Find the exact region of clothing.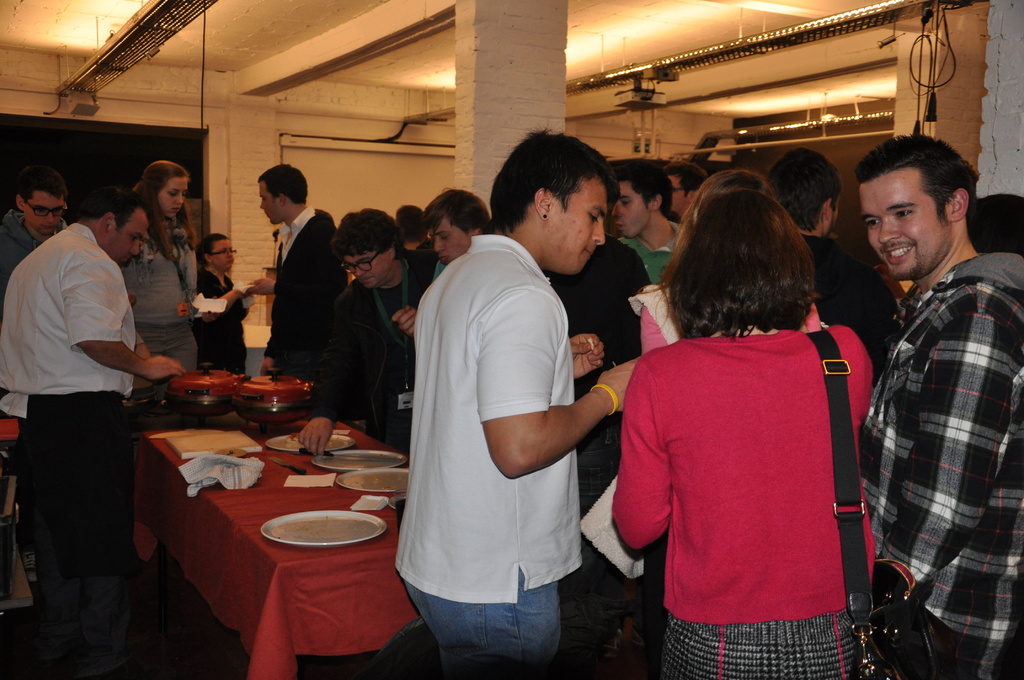
Exact region: l=605, t=216, r=695, b=282.
